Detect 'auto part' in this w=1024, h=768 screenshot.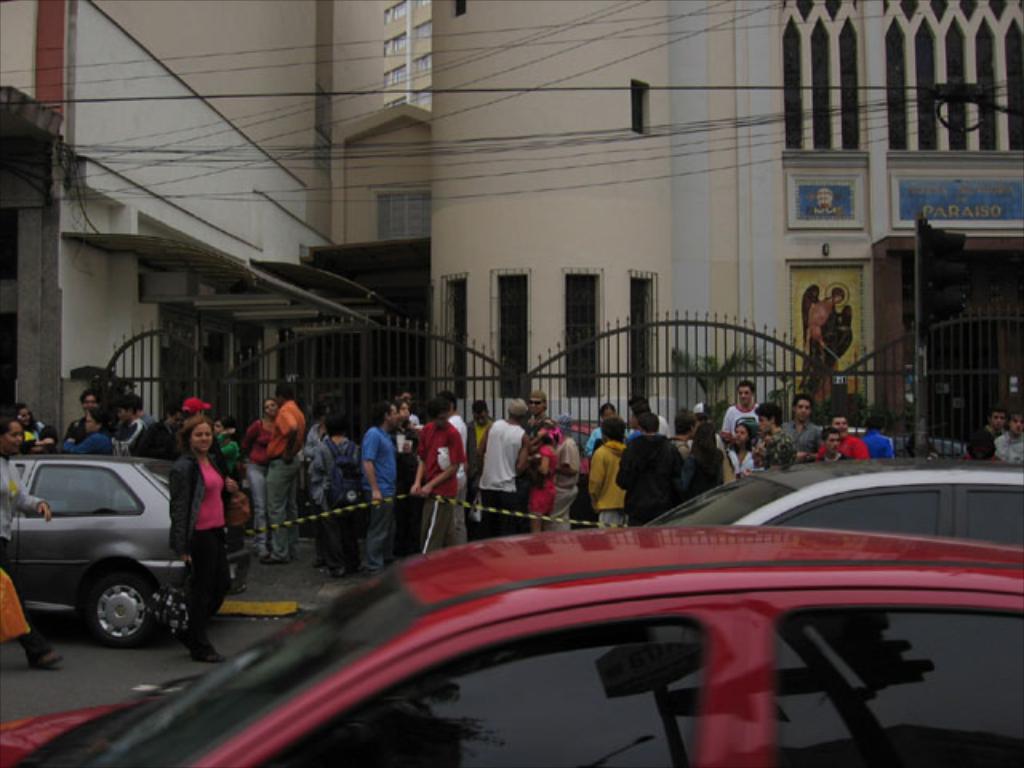
Detection: crop(21, 461, 195, 622).
